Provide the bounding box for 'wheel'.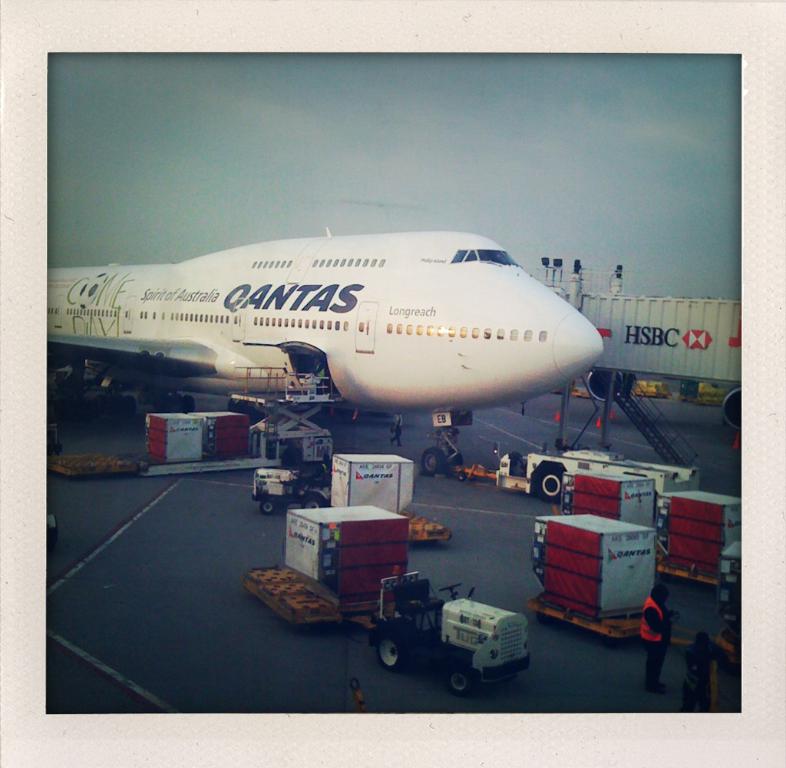
377, 631, 406, 669.
